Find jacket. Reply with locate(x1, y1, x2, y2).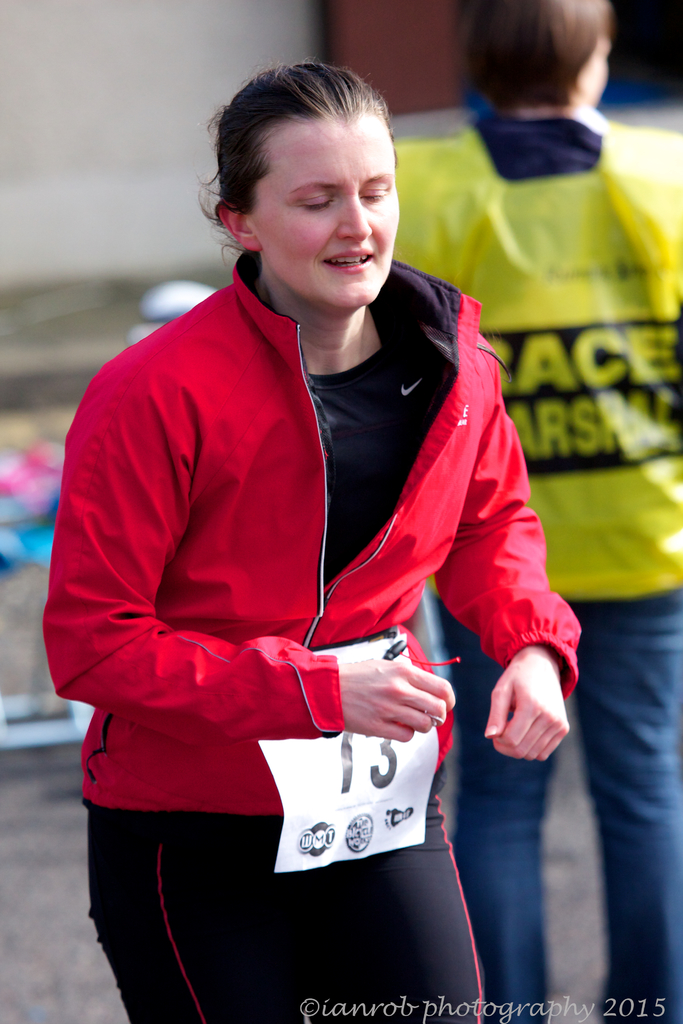
locate(52, 149, 570, 899).
